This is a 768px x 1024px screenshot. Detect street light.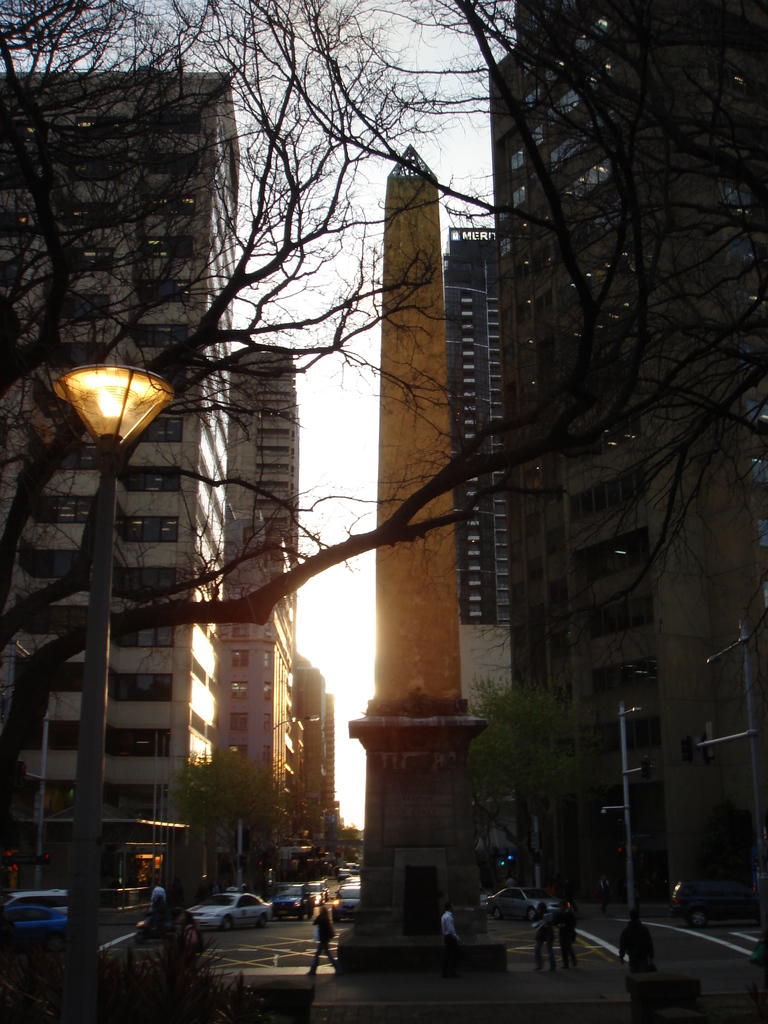
region(50, 358, 179, 945).
